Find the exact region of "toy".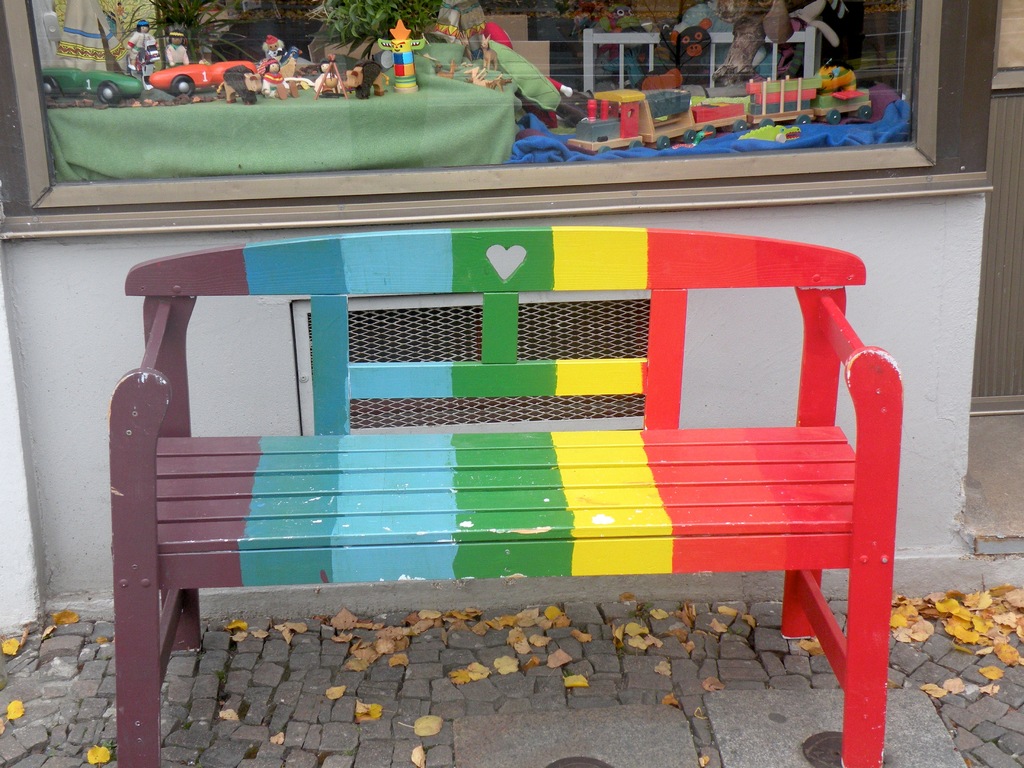
Exact region: l=554, t=72, r=751, b=157.
